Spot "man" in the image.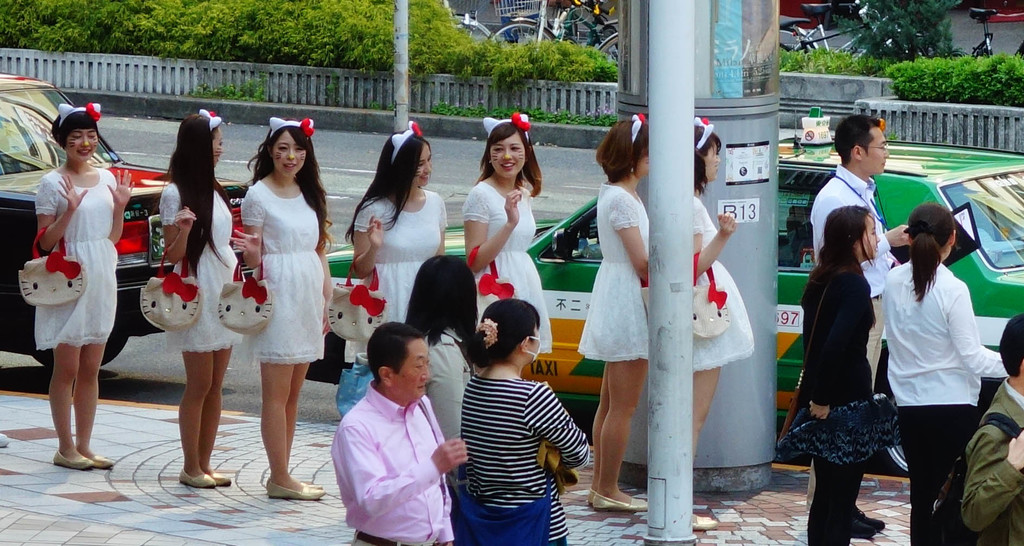
"man" found at select_region(318, 317, 463, 531).
